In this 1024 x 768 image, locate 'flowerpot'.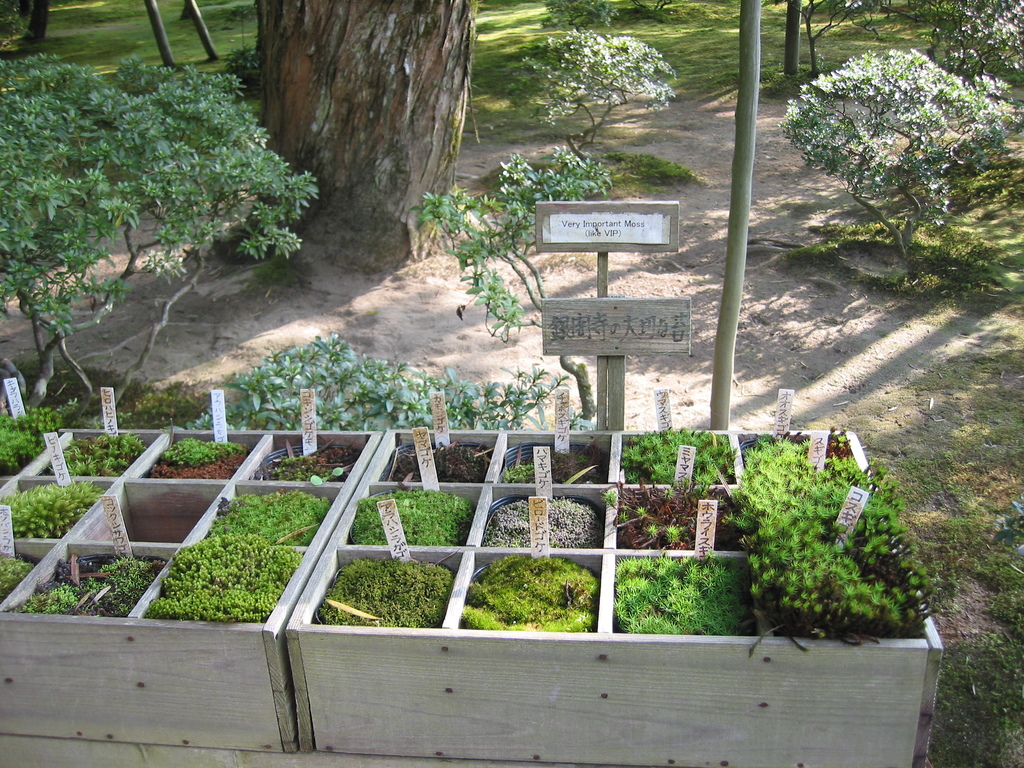
Bounding box: BBox(0, 400, 380, 753).
